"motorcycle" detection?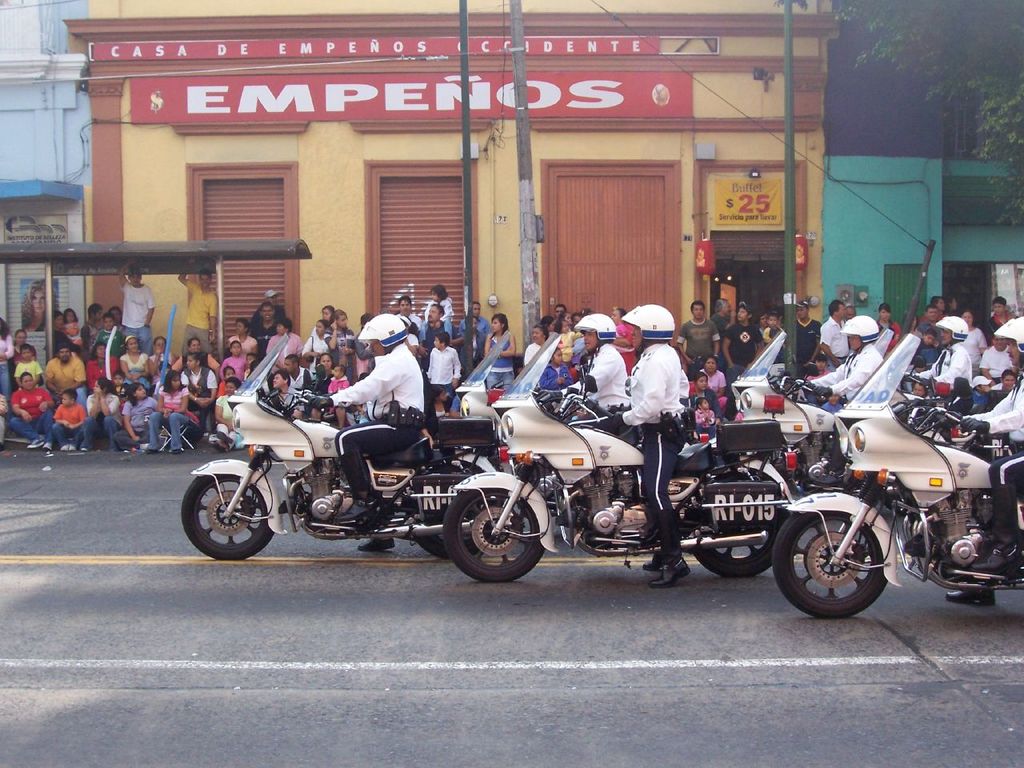
180:334:507:558
